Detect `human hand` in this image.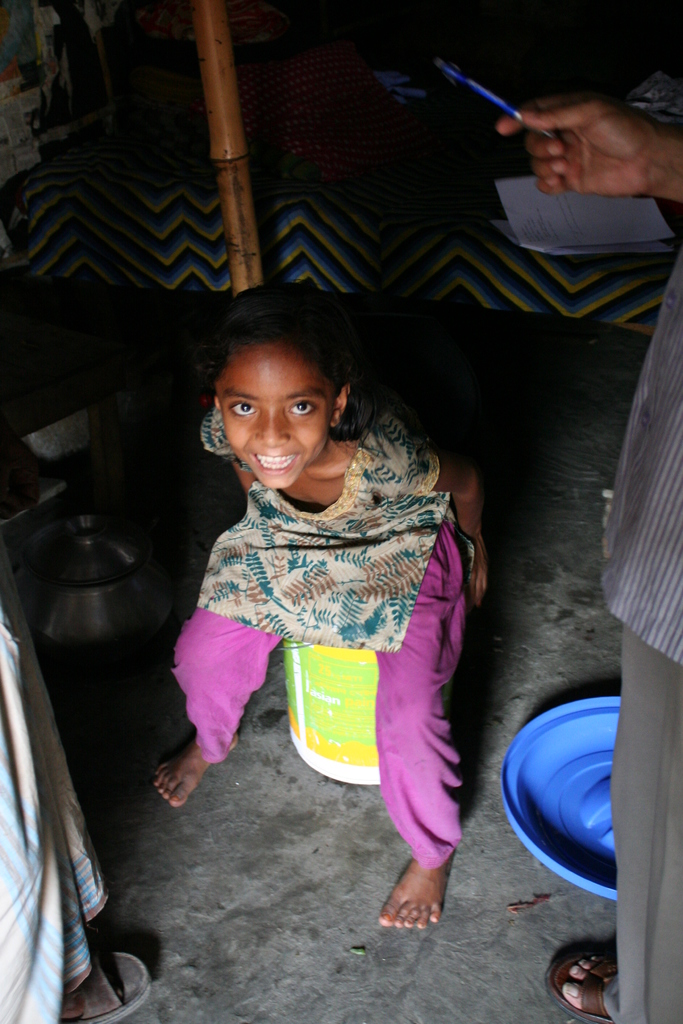
Detection: [463, 543, 490, 613].
